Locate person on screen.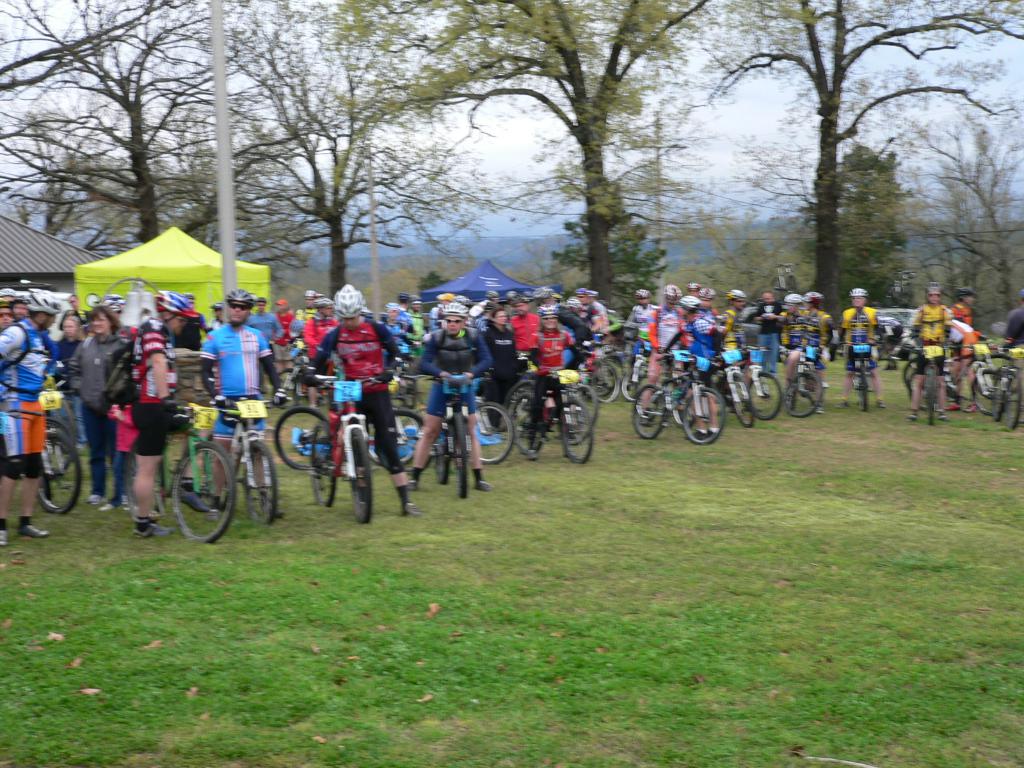
On screen at select_region(15, 296, 33, 321).
